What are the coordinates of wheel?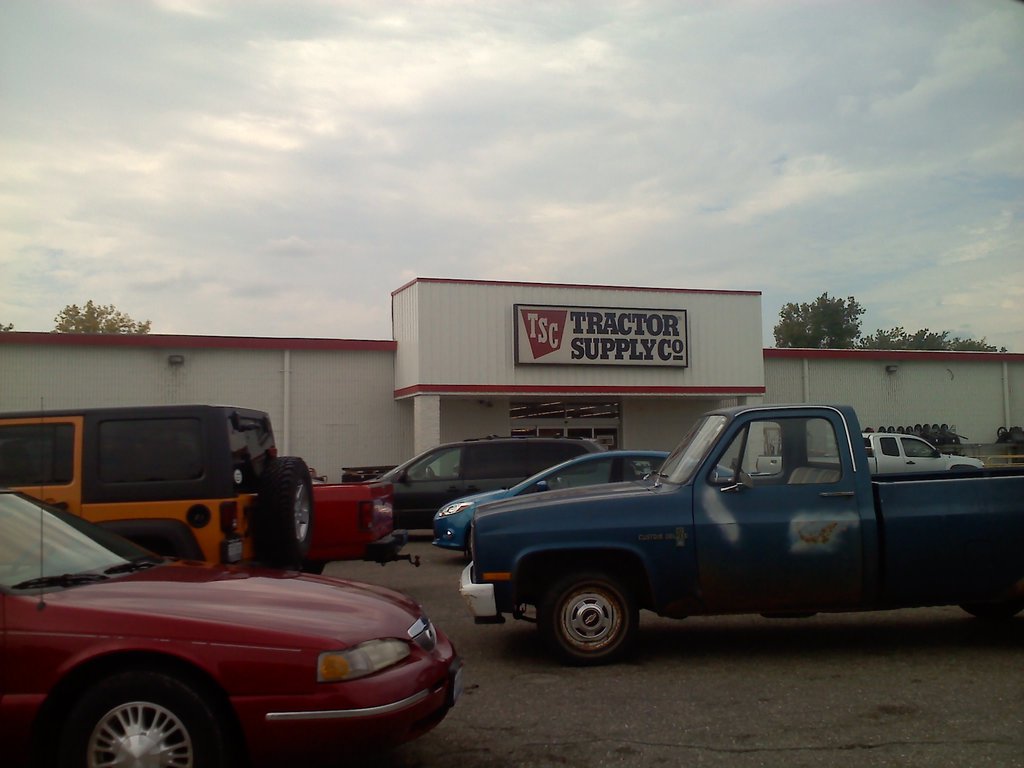
[x1=260, y1=452, x2=314, y2=564].
